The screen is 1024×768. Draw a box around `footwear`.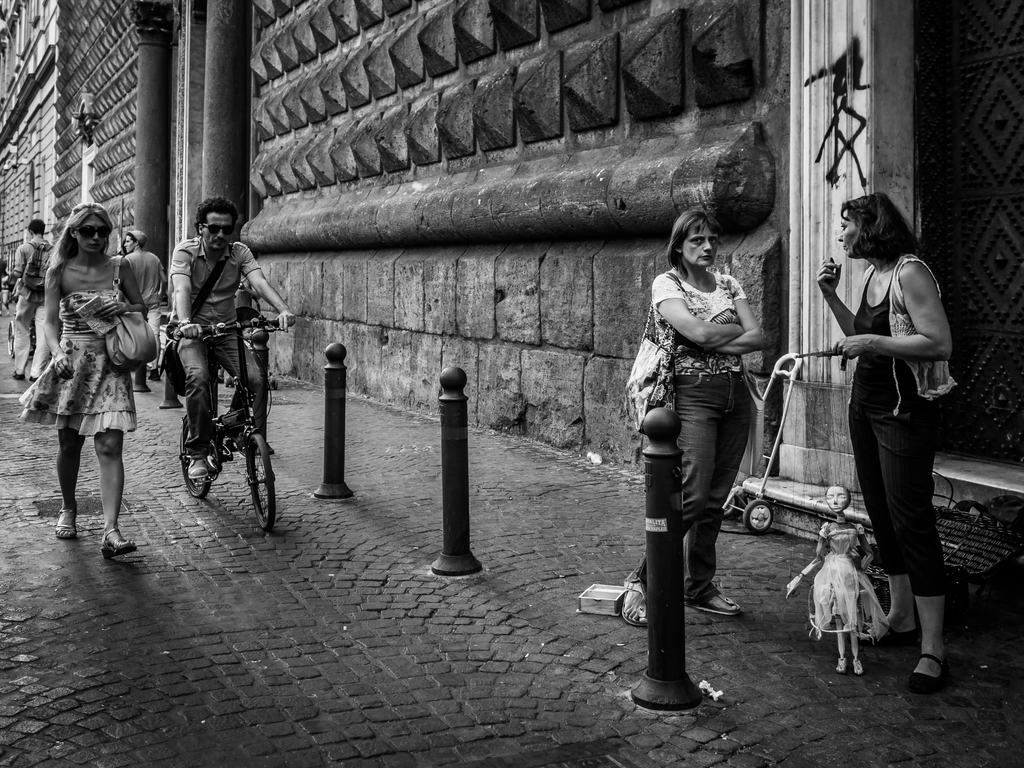
689/587/744/616.
